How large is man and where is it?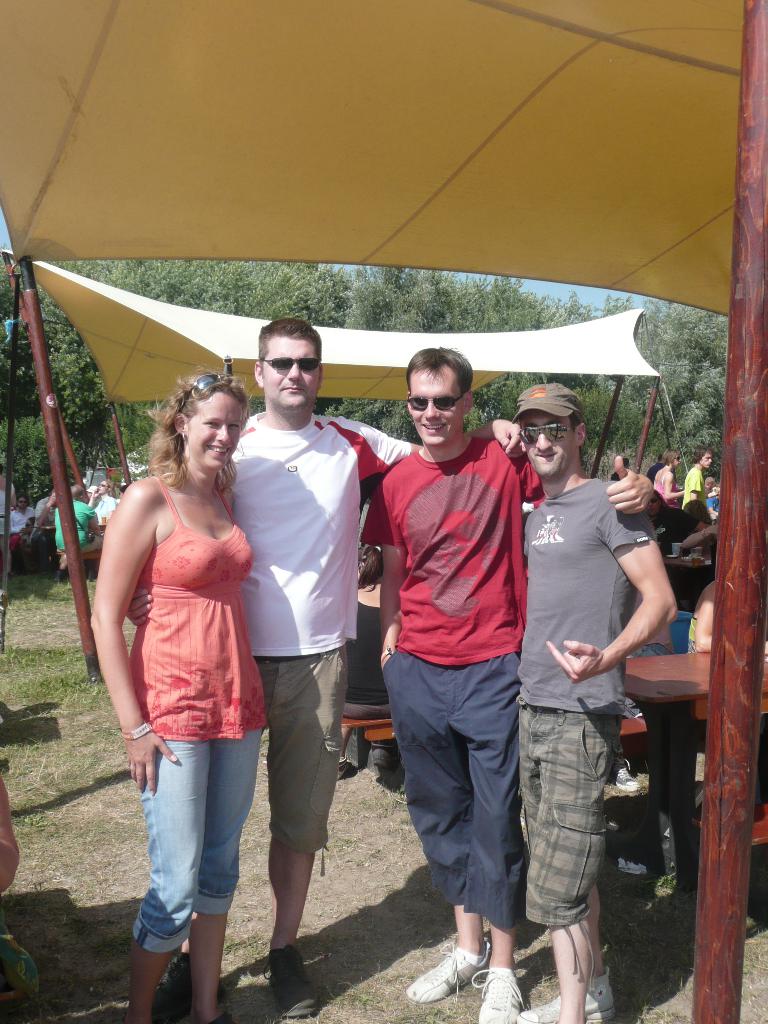
Bounding box: 609/455/628/481.
